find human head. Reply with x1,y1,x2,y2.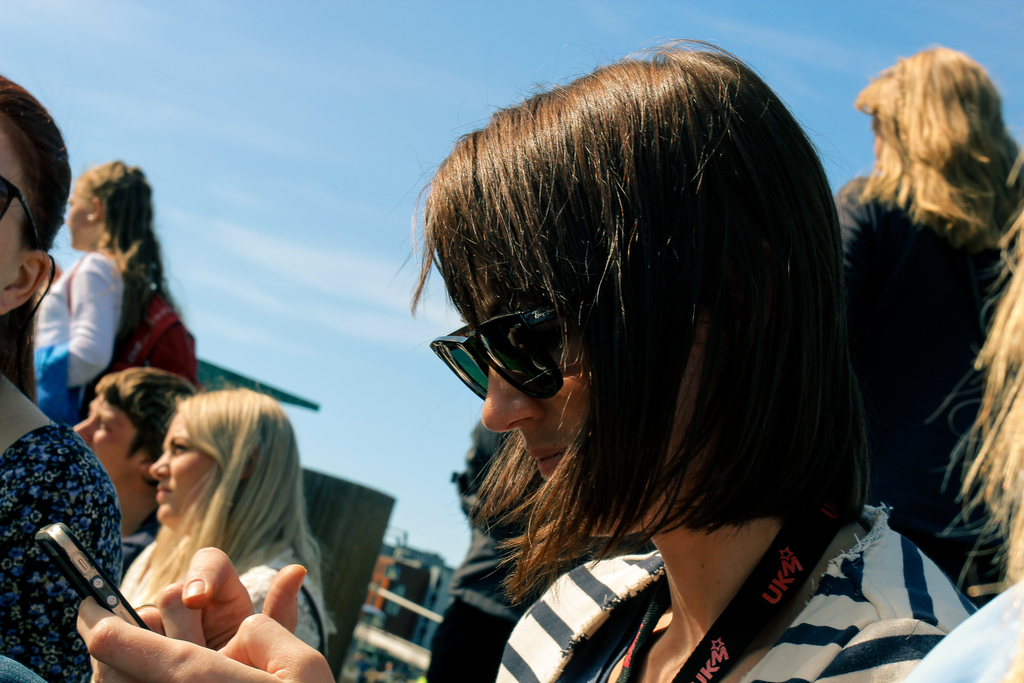
851,45,1005,192.
